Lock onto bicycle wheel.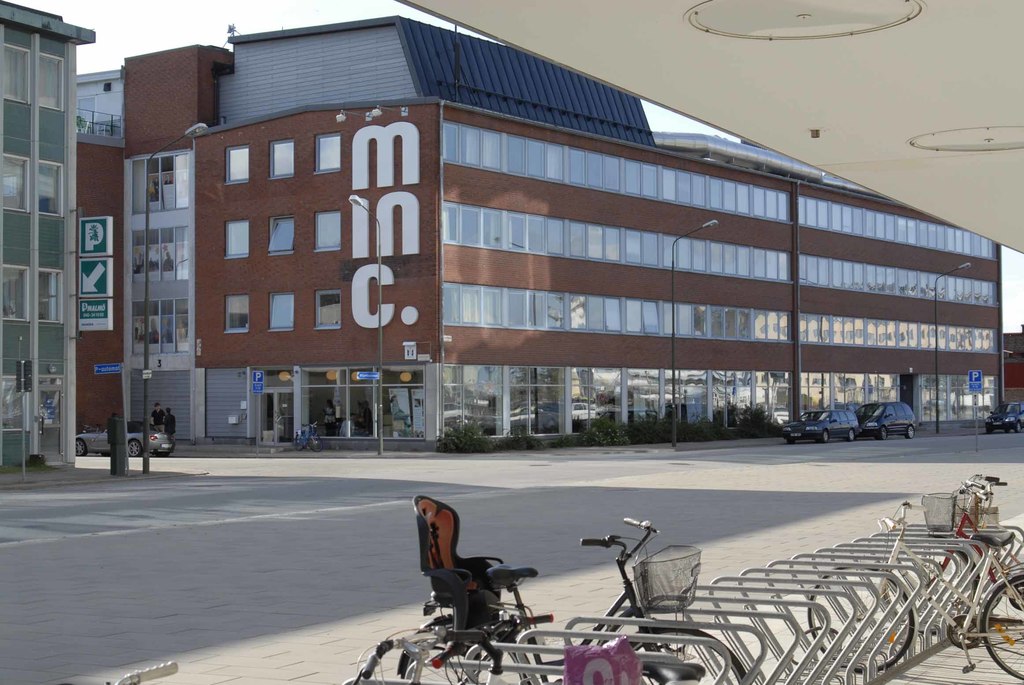
Locked: bbox(306, 429, 325, 453).
